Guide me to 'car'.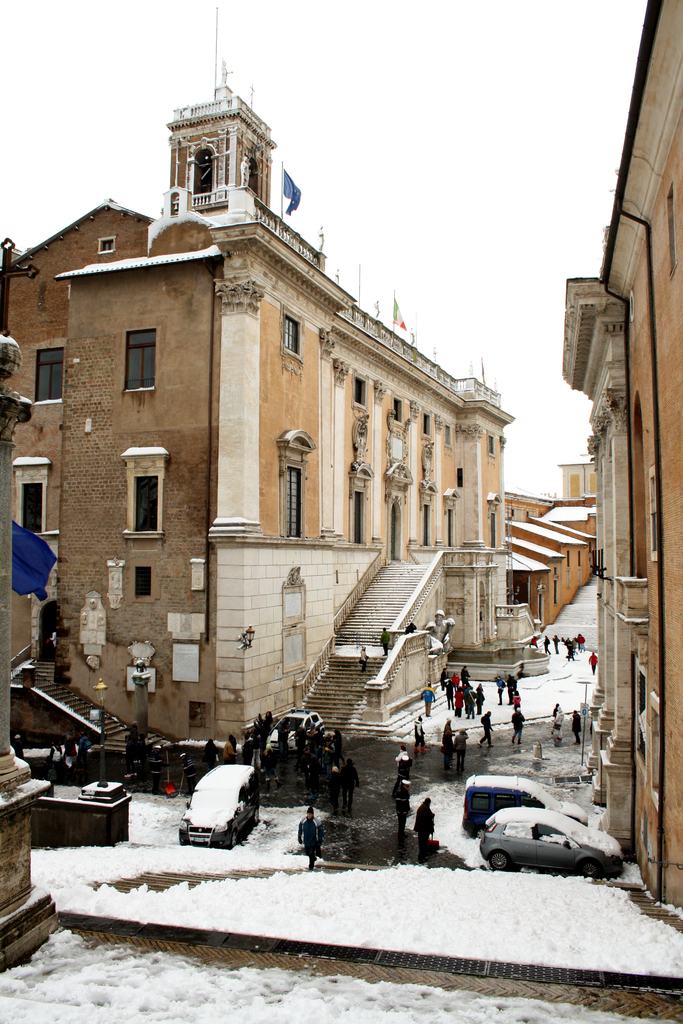
Guidance: 483, 806, 620, 872.
